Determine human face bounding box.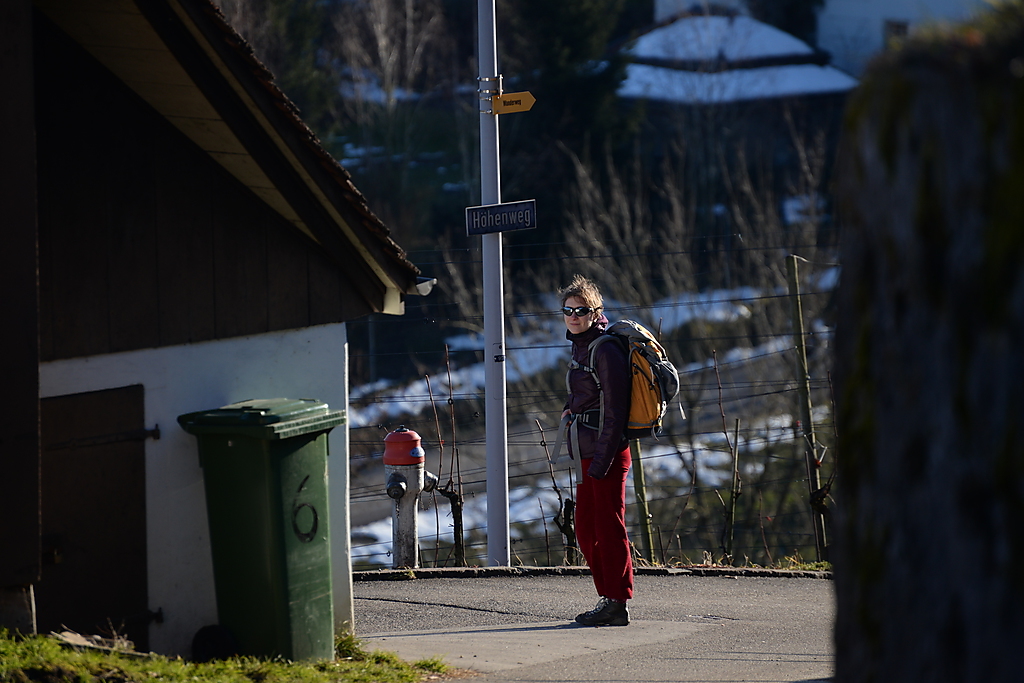
Determined: [x1=563, y1=295, x2=592, y2=333].
